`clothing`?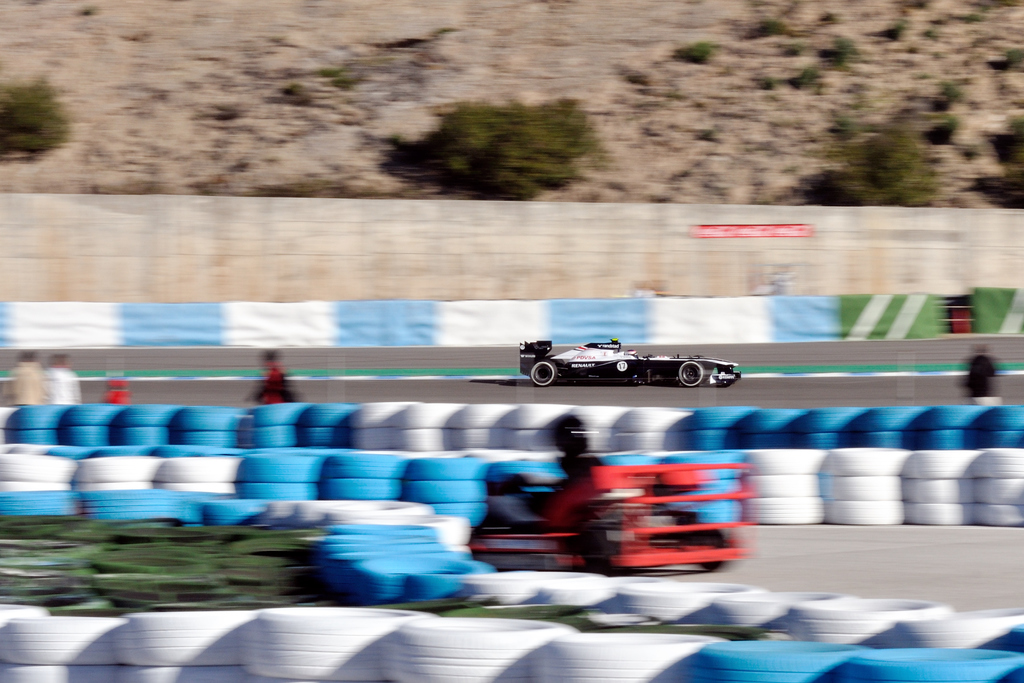
<bbox>550, 450, 604, 503</bbox>
